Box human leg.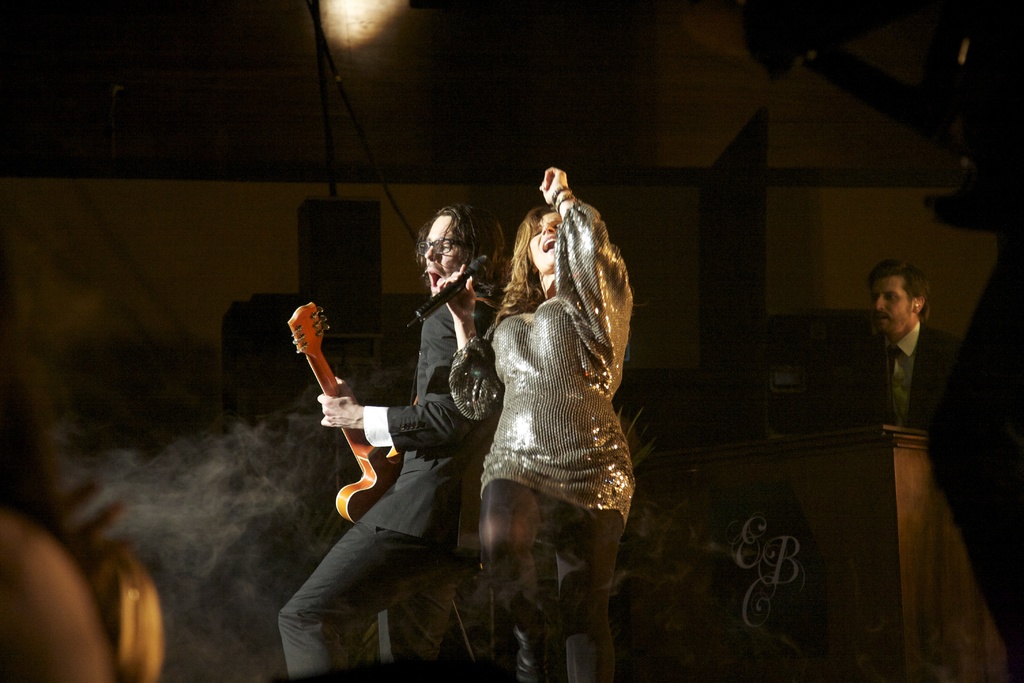
(x1=572, y1=436, x2=623, y2=651).
